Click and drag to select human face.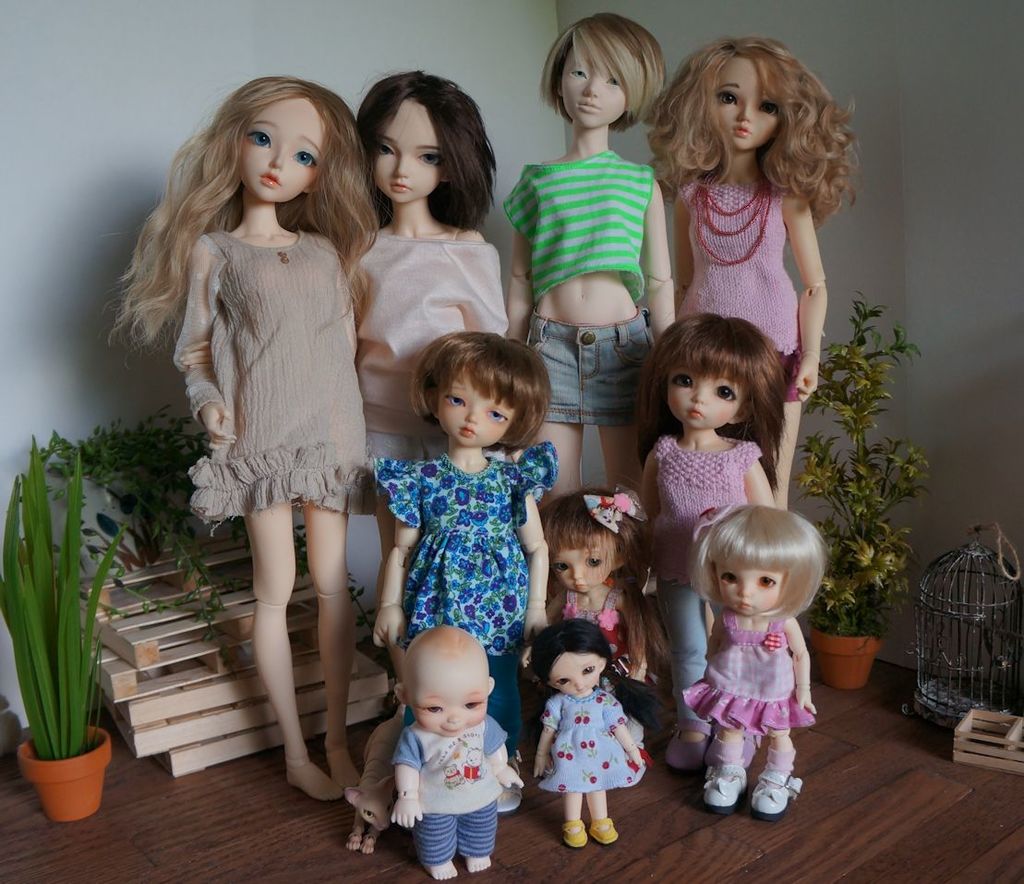
Selection: (x1=239, y1=103, x2=324, y2=193).
